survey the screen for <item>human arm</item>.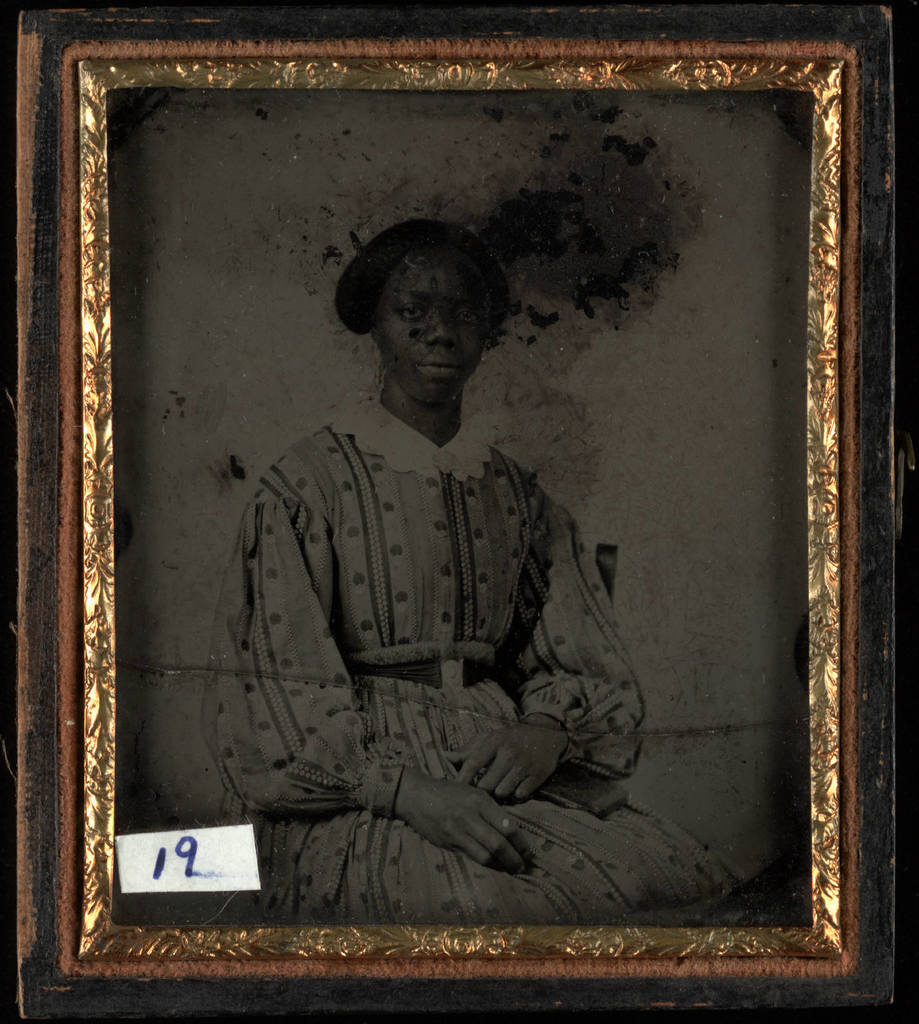
Survey found: [x1=192, y1=476, x2=542, y2=877].
